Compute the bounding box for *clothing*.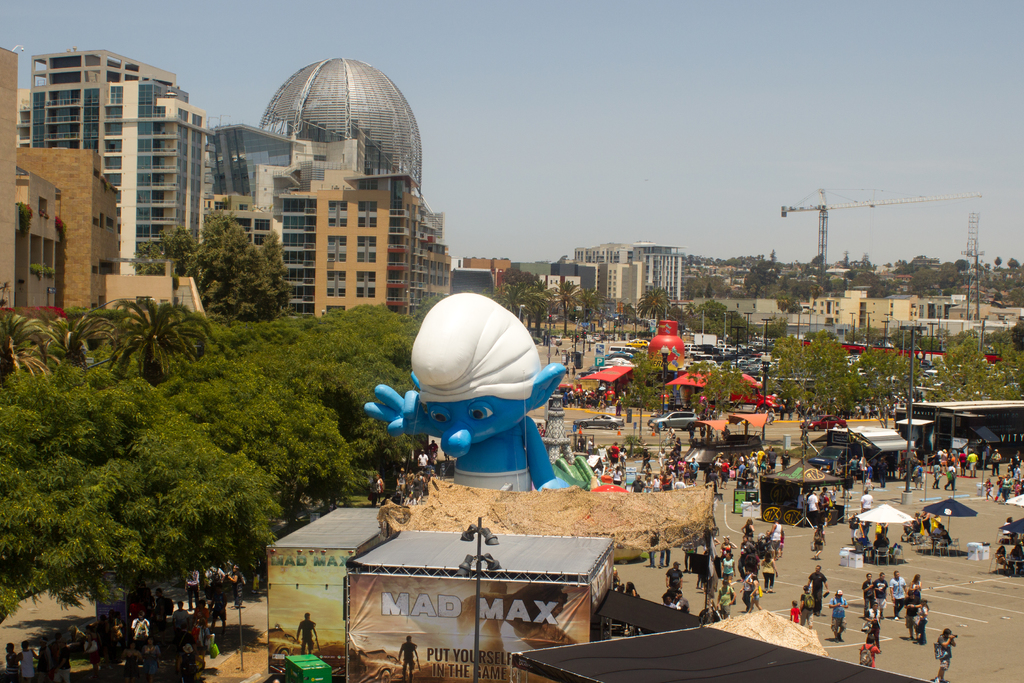
box(762, 557, 777, 589).
